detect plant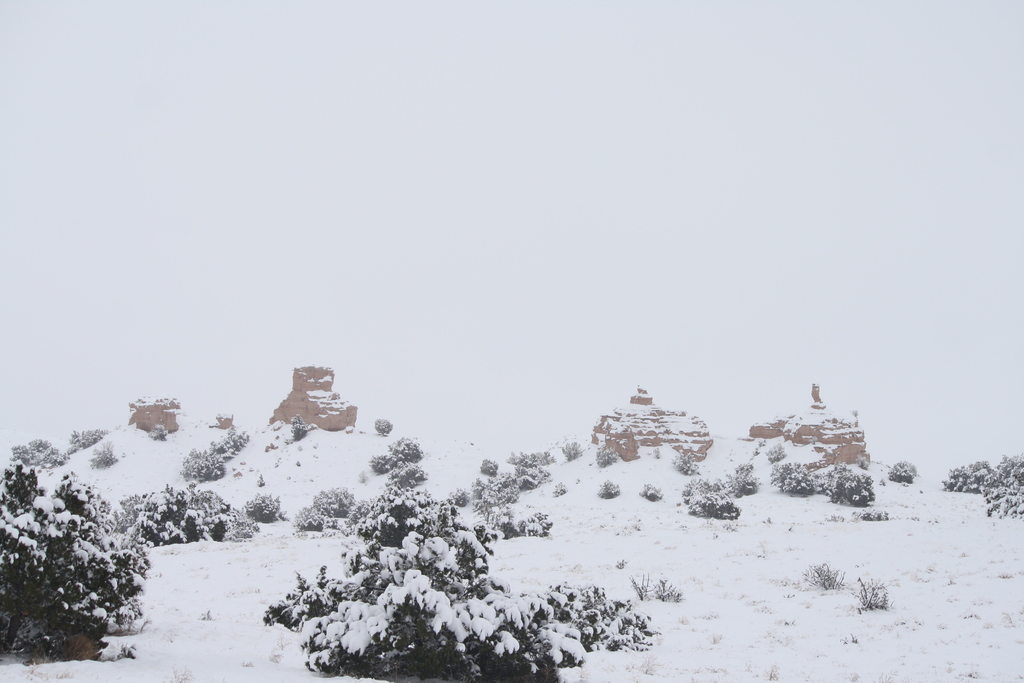
detection(69, 427, 99, 448)
